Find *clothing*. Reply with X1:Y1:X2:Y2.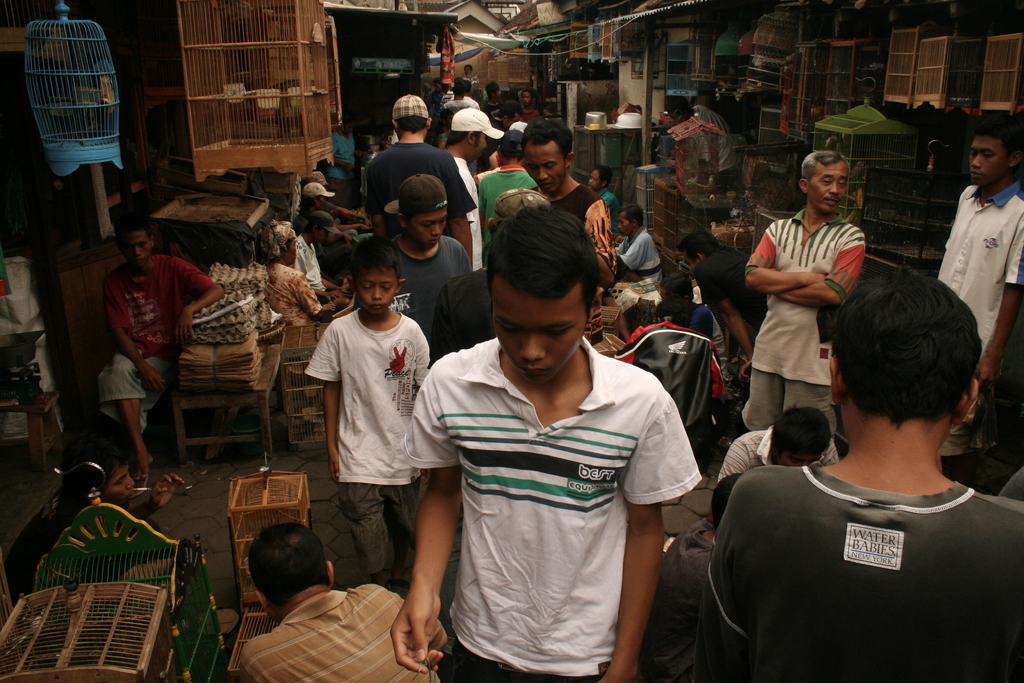
246:582:438:682.
